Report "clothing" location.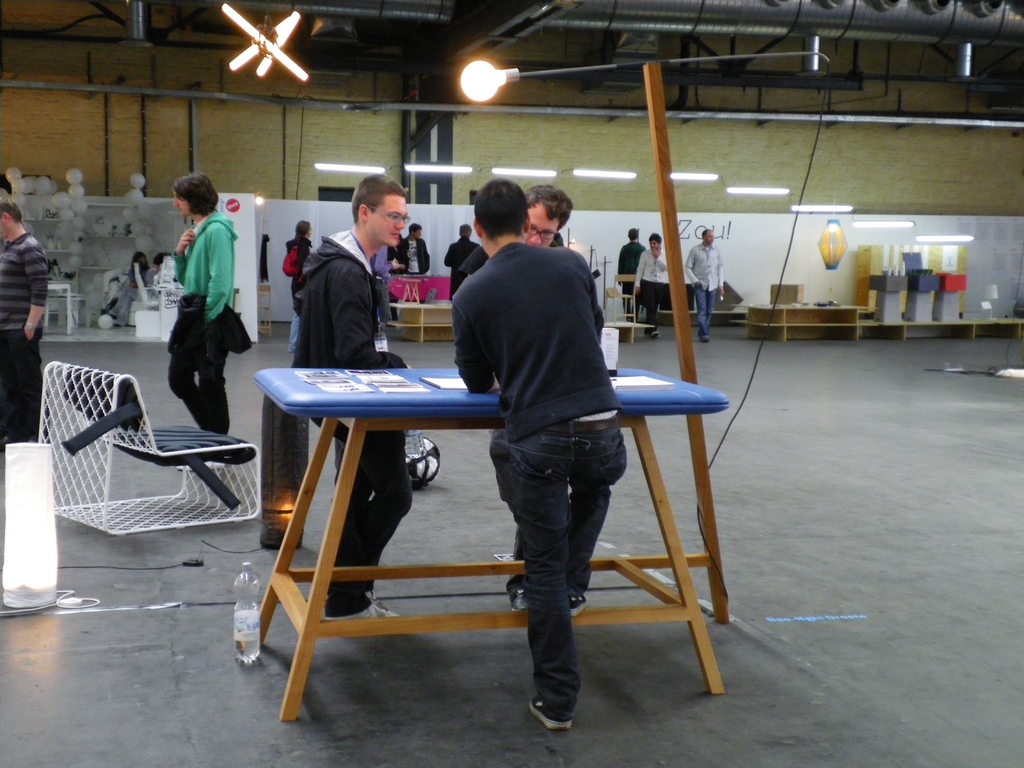
Report: [287,233,309,289].
